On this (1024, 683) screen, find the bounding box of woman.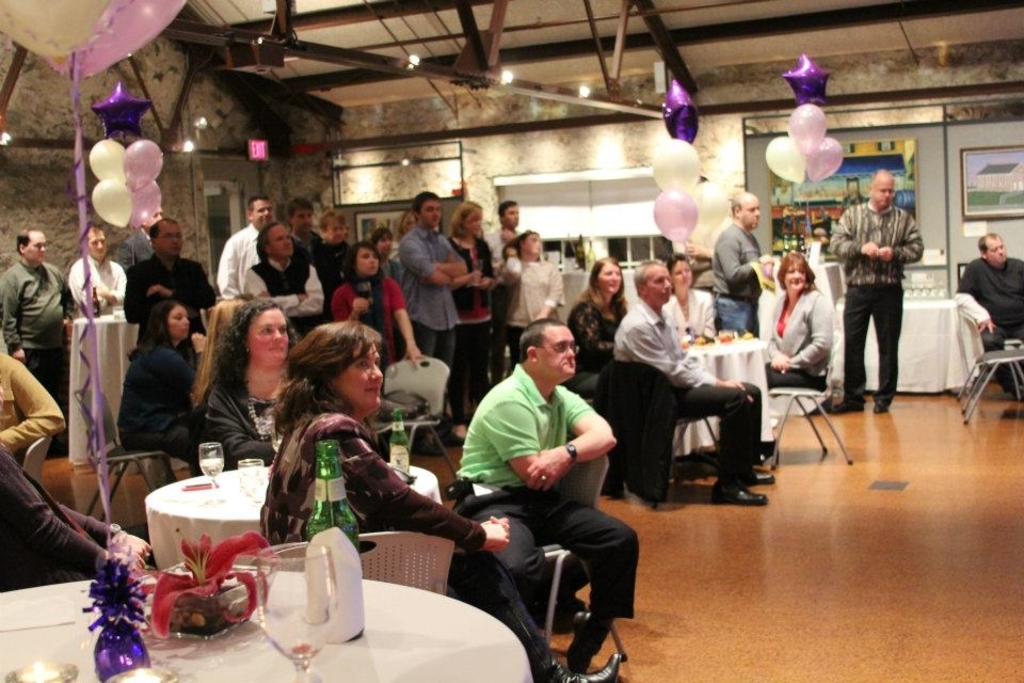
Bounding box: 451 191 507 417.
